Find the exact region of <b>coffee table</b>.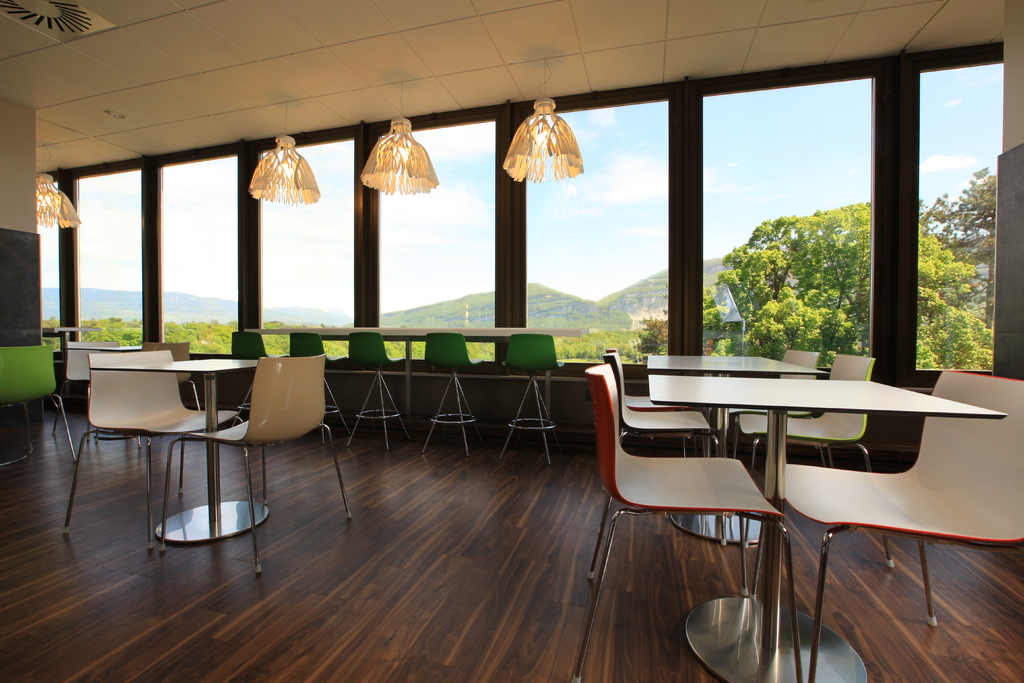
Exact region: {"left": 649, "top": 375, "right": 1007, "bottom": 682}.
